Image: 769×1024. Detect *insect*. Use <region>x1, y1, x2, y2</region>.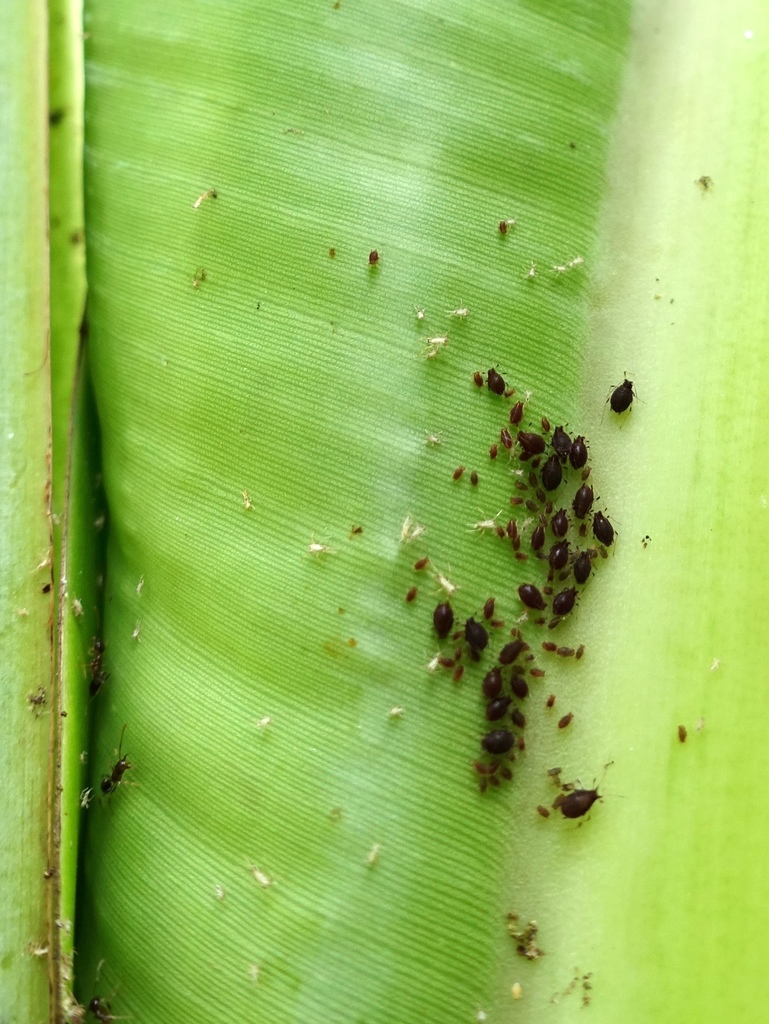
<region>549, 541, 572, 564</region>.
